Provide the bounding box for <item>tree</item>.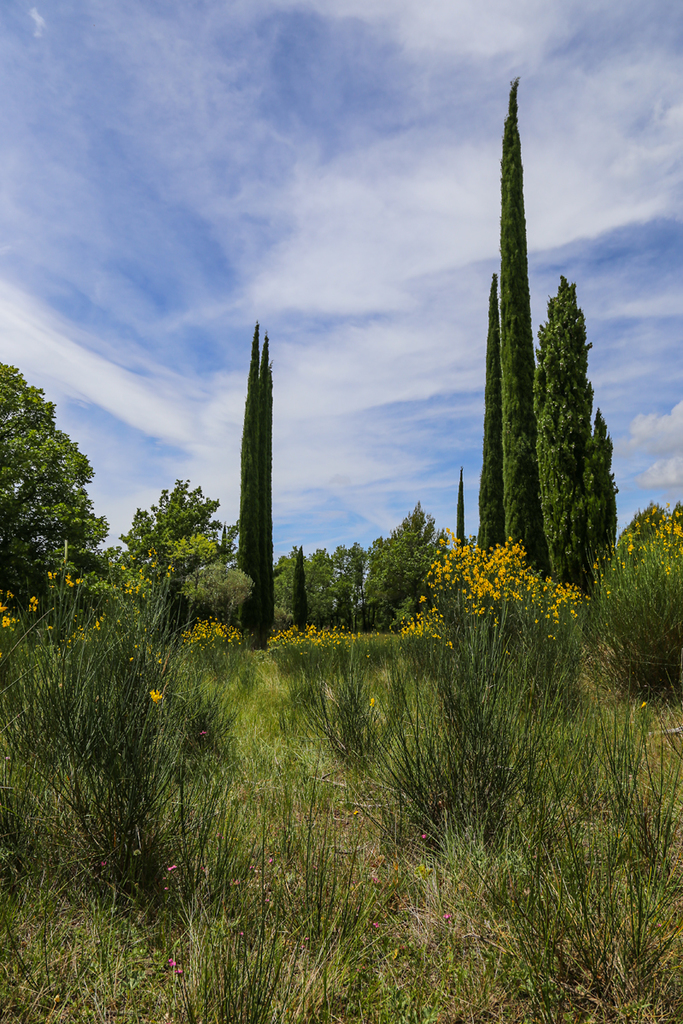
rect(443, 463, 472, 543).
